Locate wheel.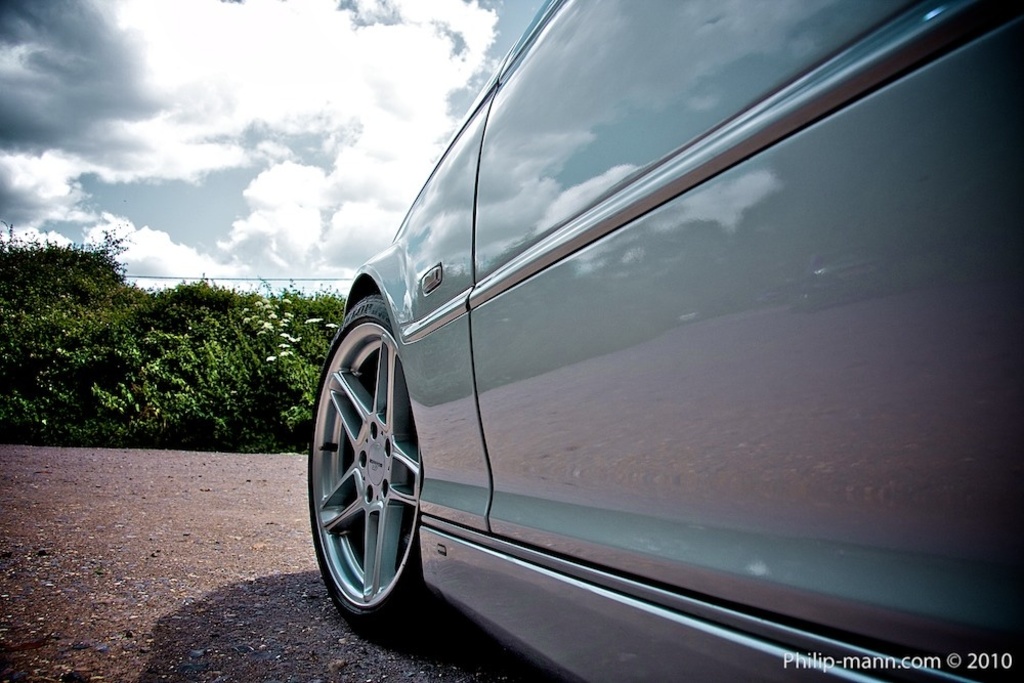
Bounding box: region(303, 292, 451, 642).
